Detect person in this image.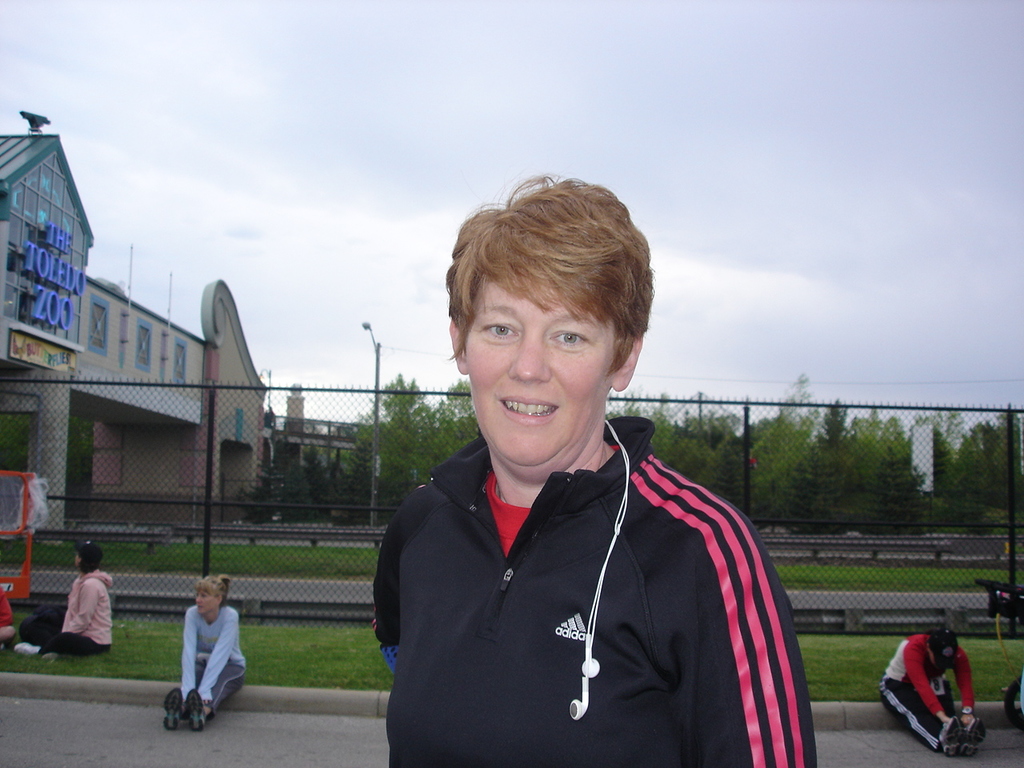
Detection: 10:546:114:662.
